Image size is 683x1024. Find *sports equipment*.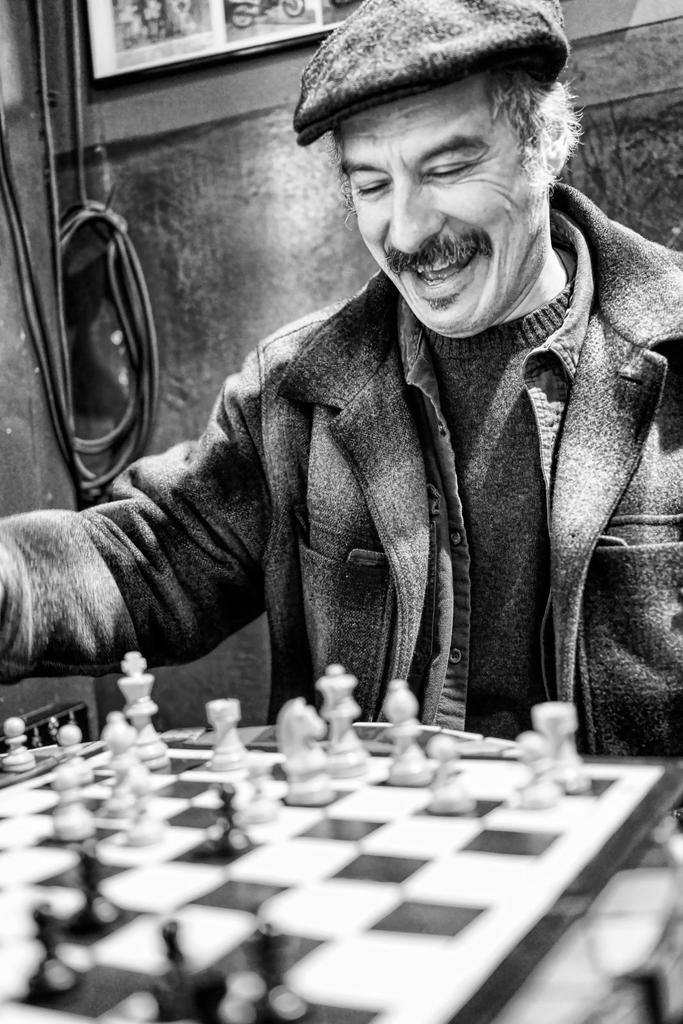
Rect(0, 712, 40, 777).
